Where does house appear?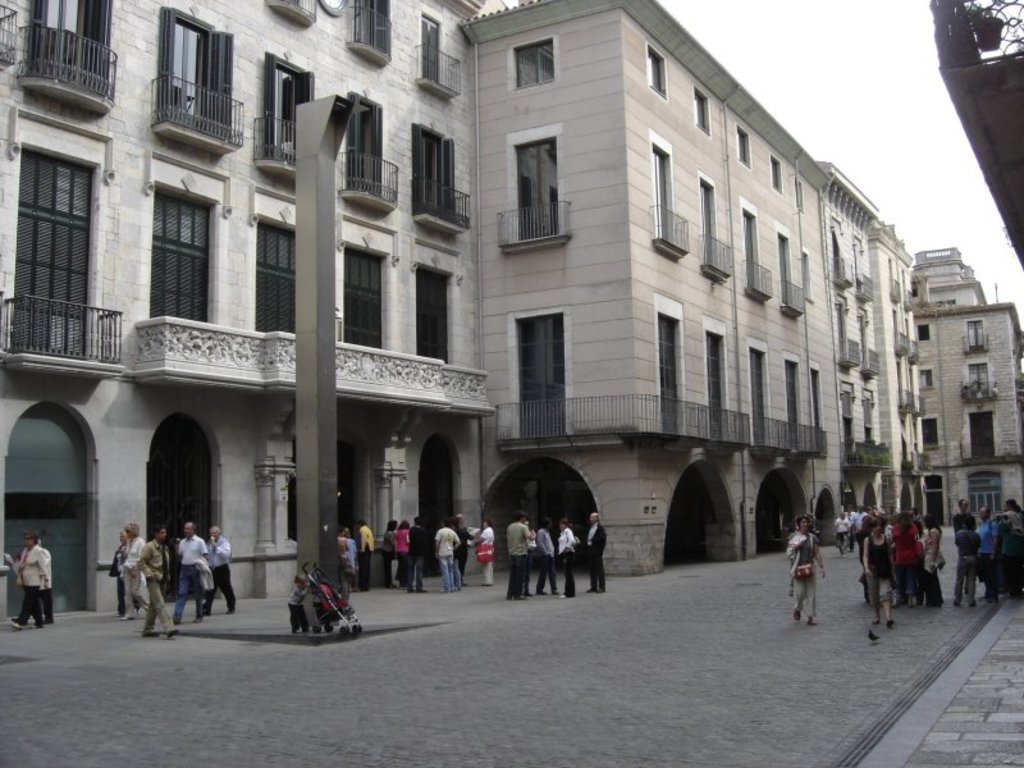
Appears at (26,1,982,613).
